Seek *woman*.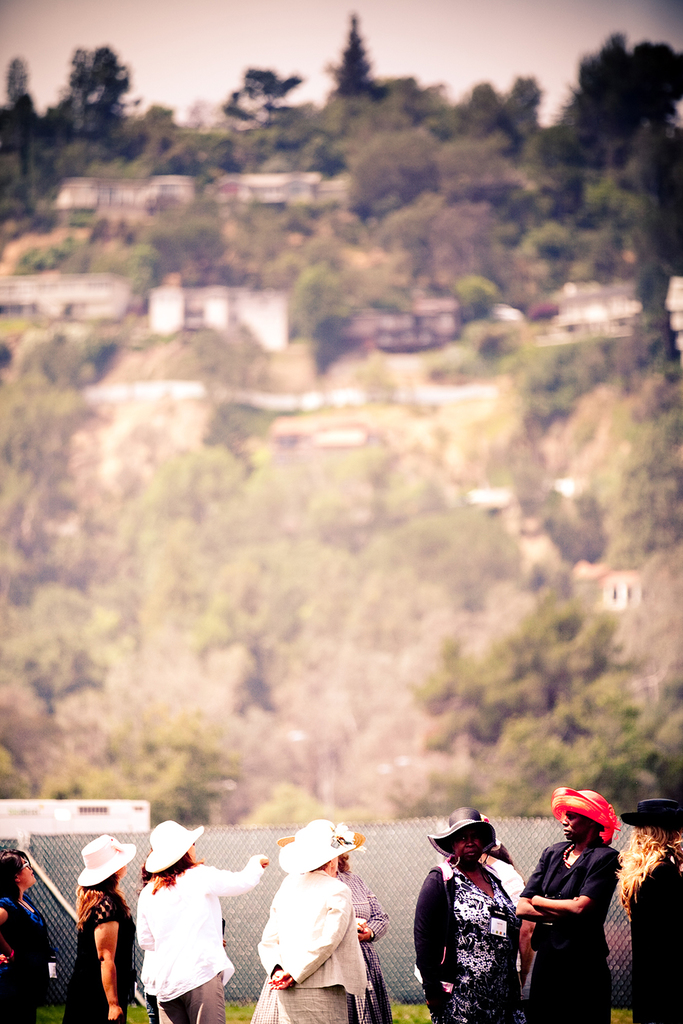
x1=133 y1=822 x2=263 y2=1023.
